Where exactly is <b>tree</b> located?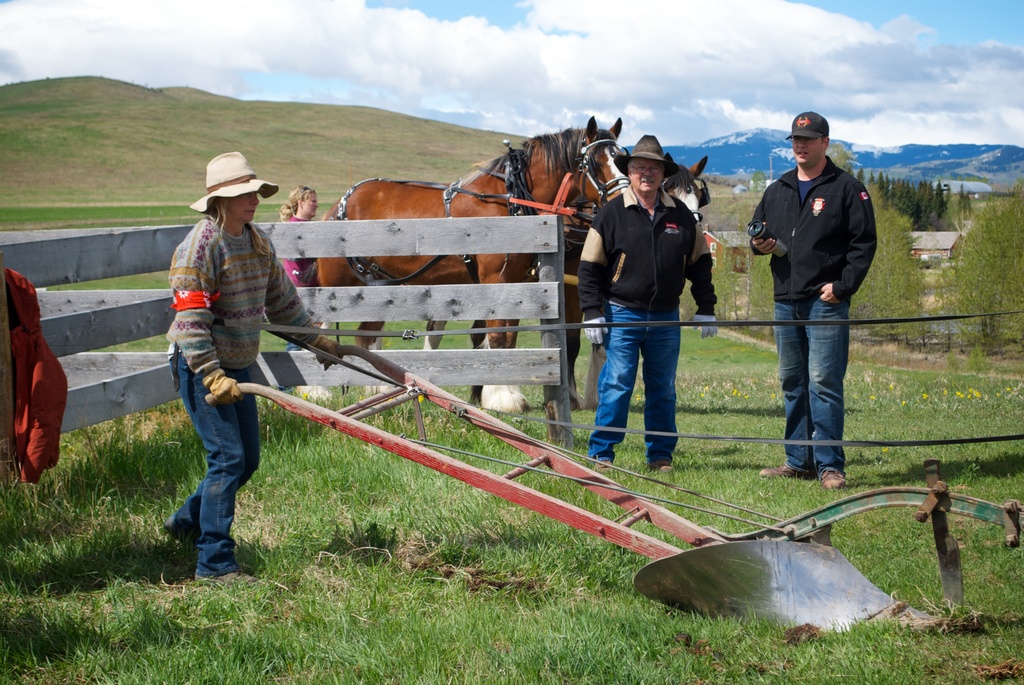
Its bounding box is Rect(883, 171, 893, 203).
